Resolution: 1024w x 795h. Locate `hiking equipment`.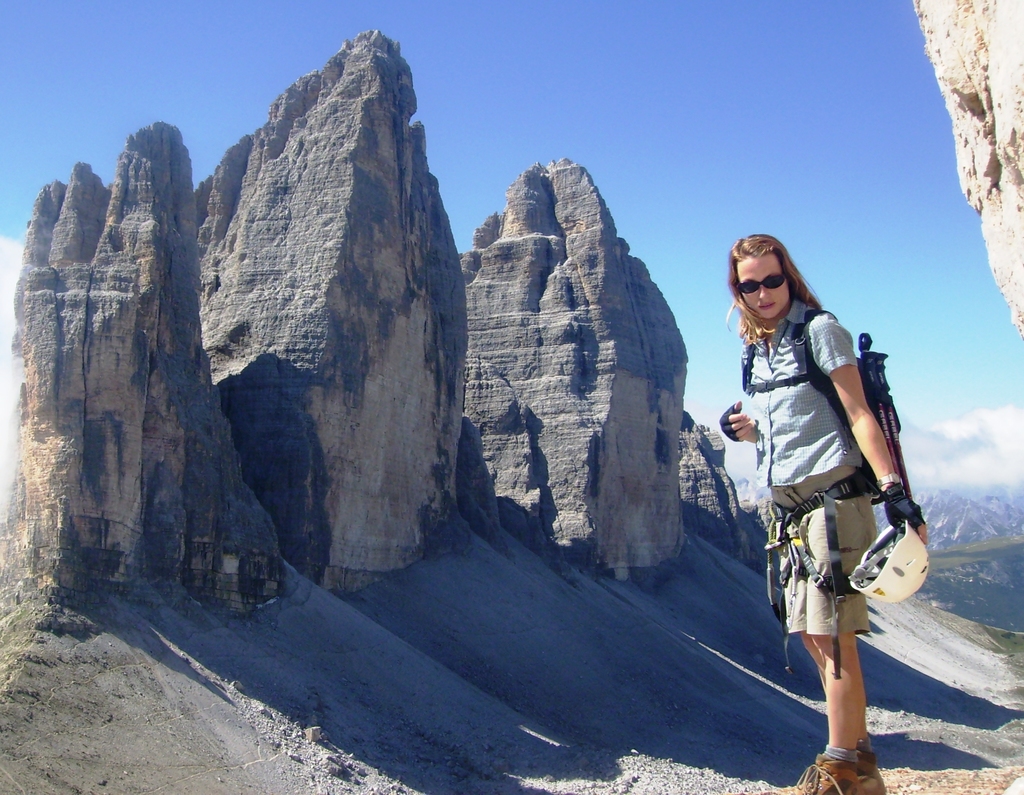
844/515/936/604.
